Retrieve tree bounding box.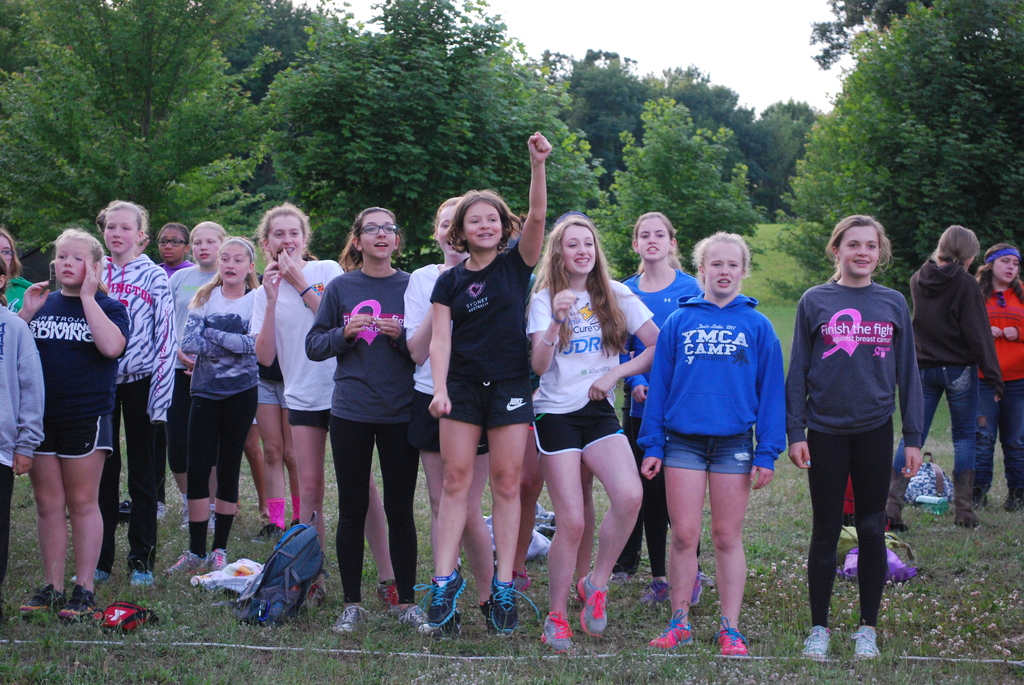
Bounding box: Rect(923, 0, 1023, 120).
